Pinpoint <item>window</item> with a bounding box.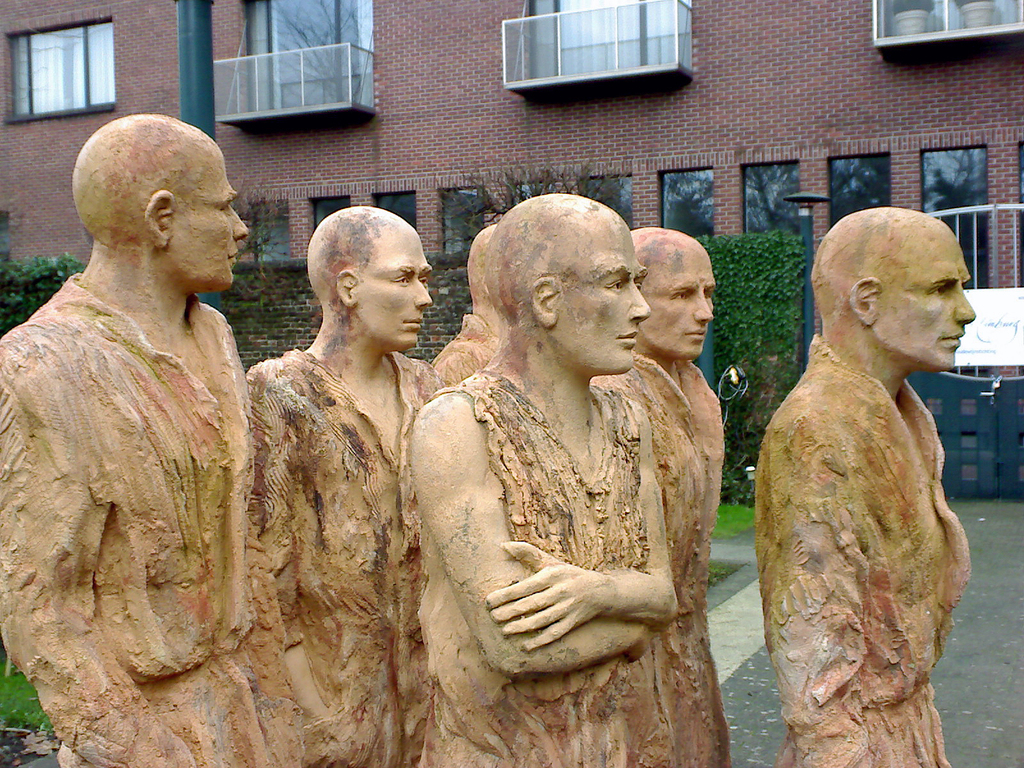
[862,0,1023,61].
